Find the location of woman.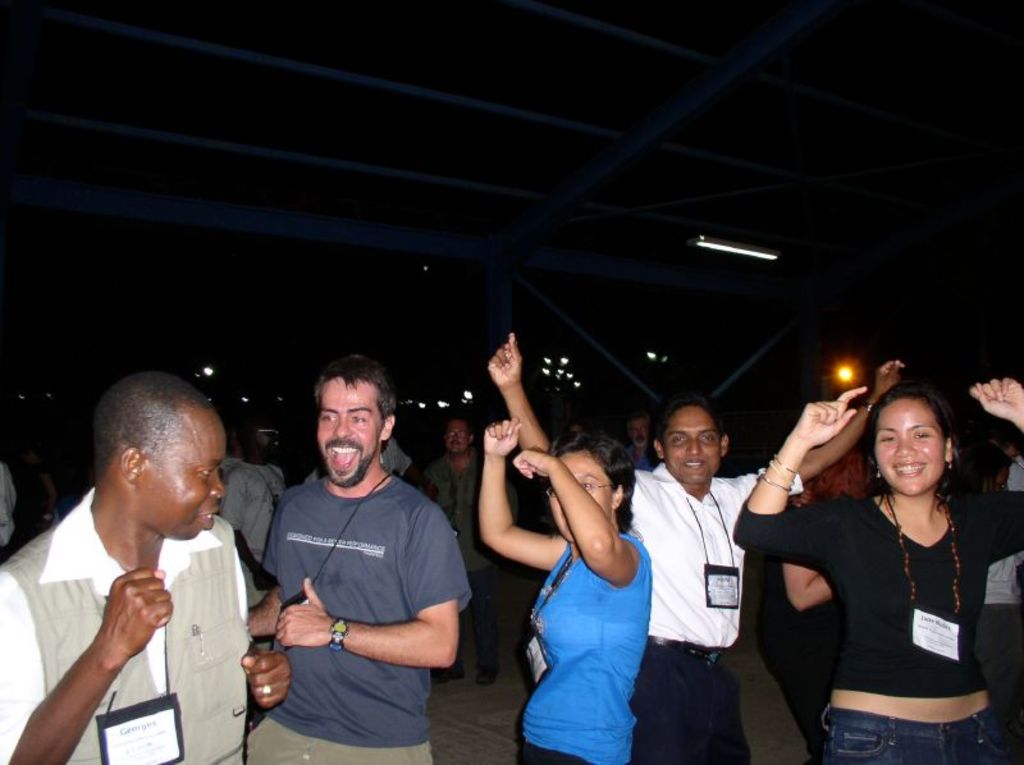
Location: (754,353,989,764).
